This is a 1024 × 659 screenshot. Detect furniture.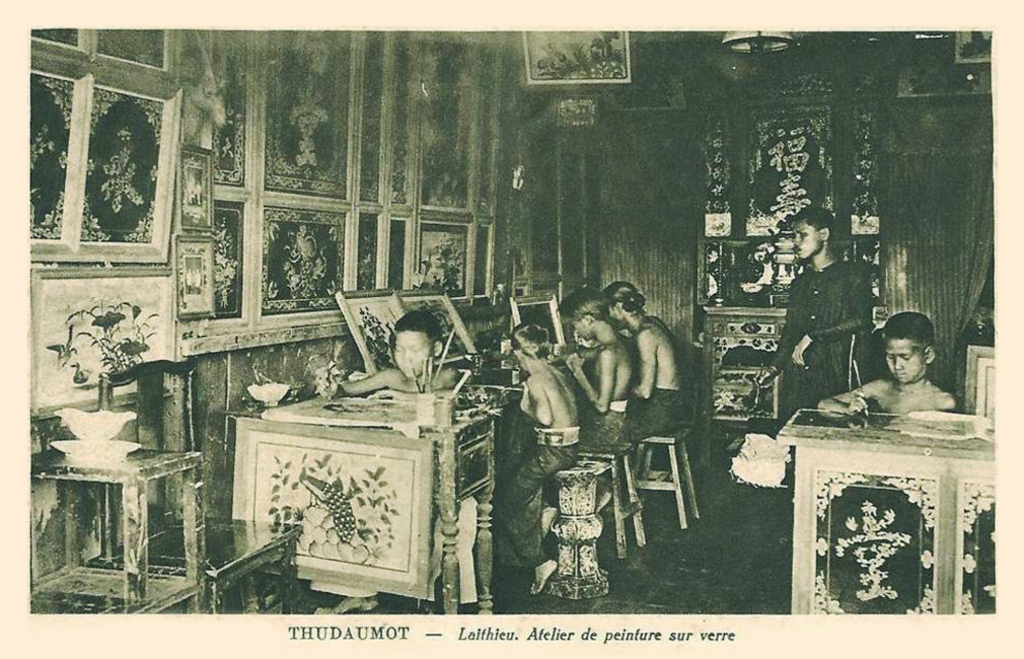
x1=634 y1=428 x2=700 y2=529.
